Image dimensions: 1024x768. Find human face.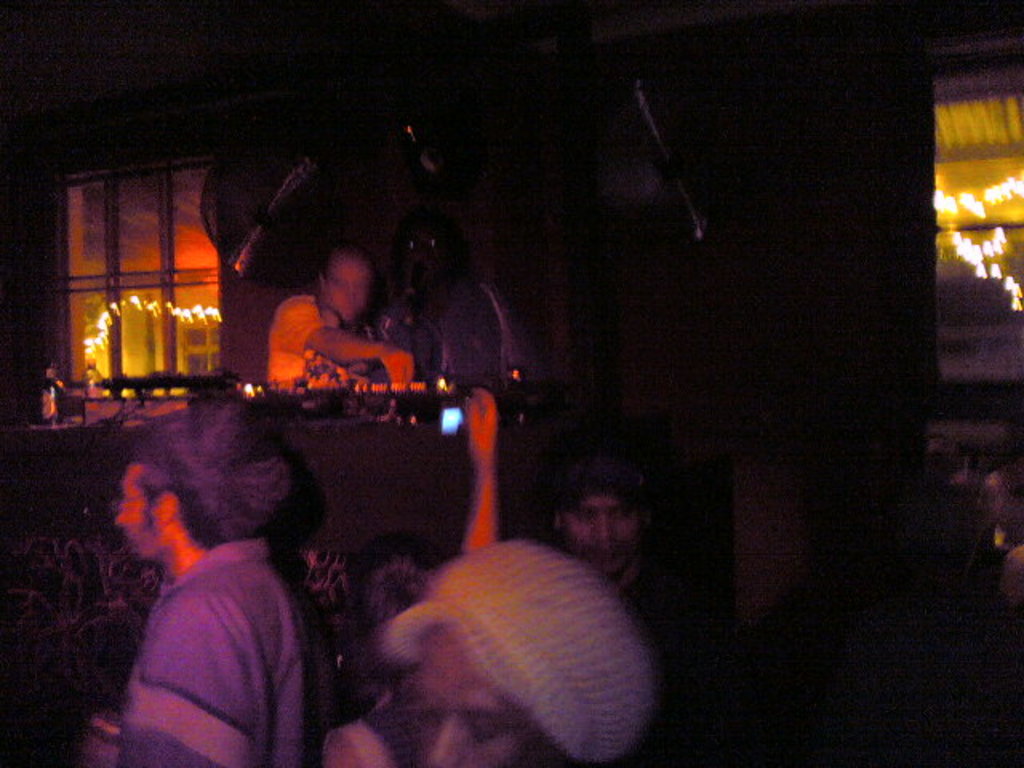
rect(568, 490, 642, 573).
